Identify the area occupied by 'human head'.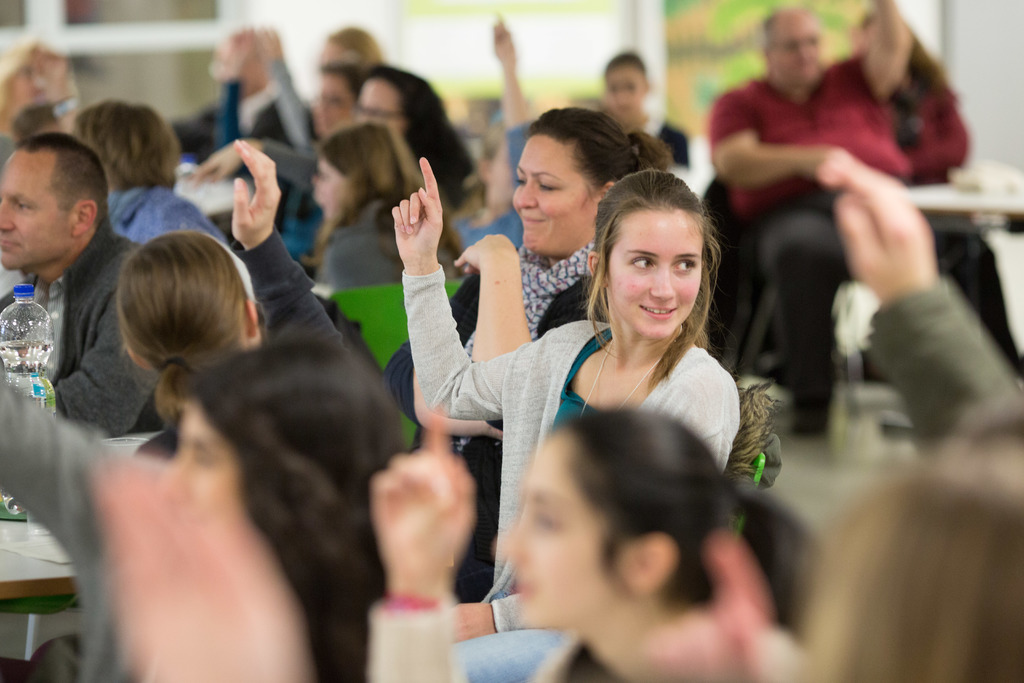
Area: Rect(0, 31, 72, 119).
